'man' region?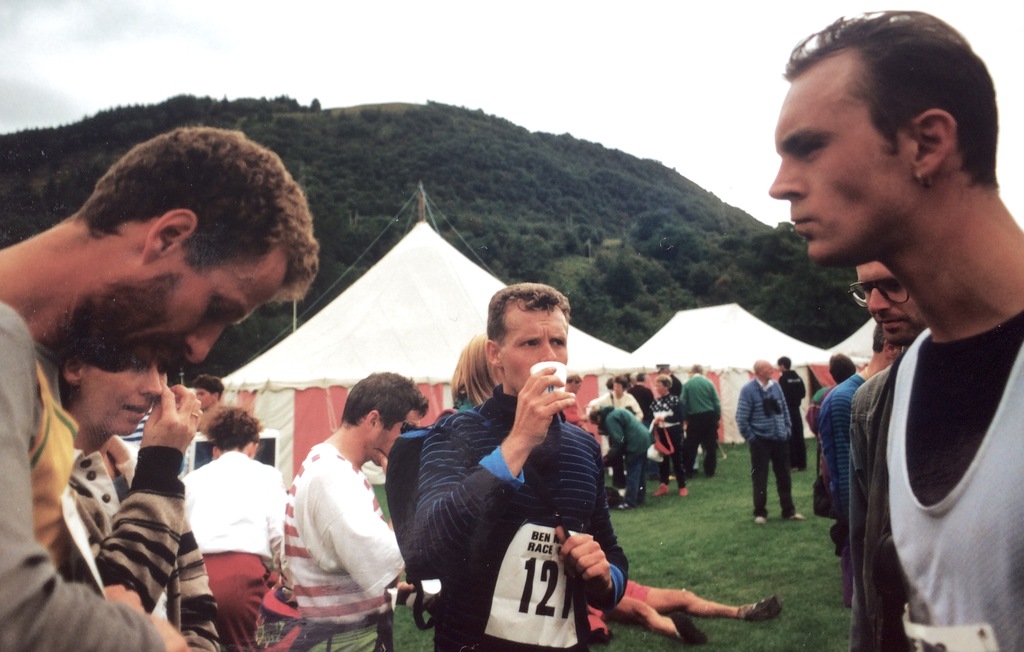
Rect(847, 263, 927, 350)
